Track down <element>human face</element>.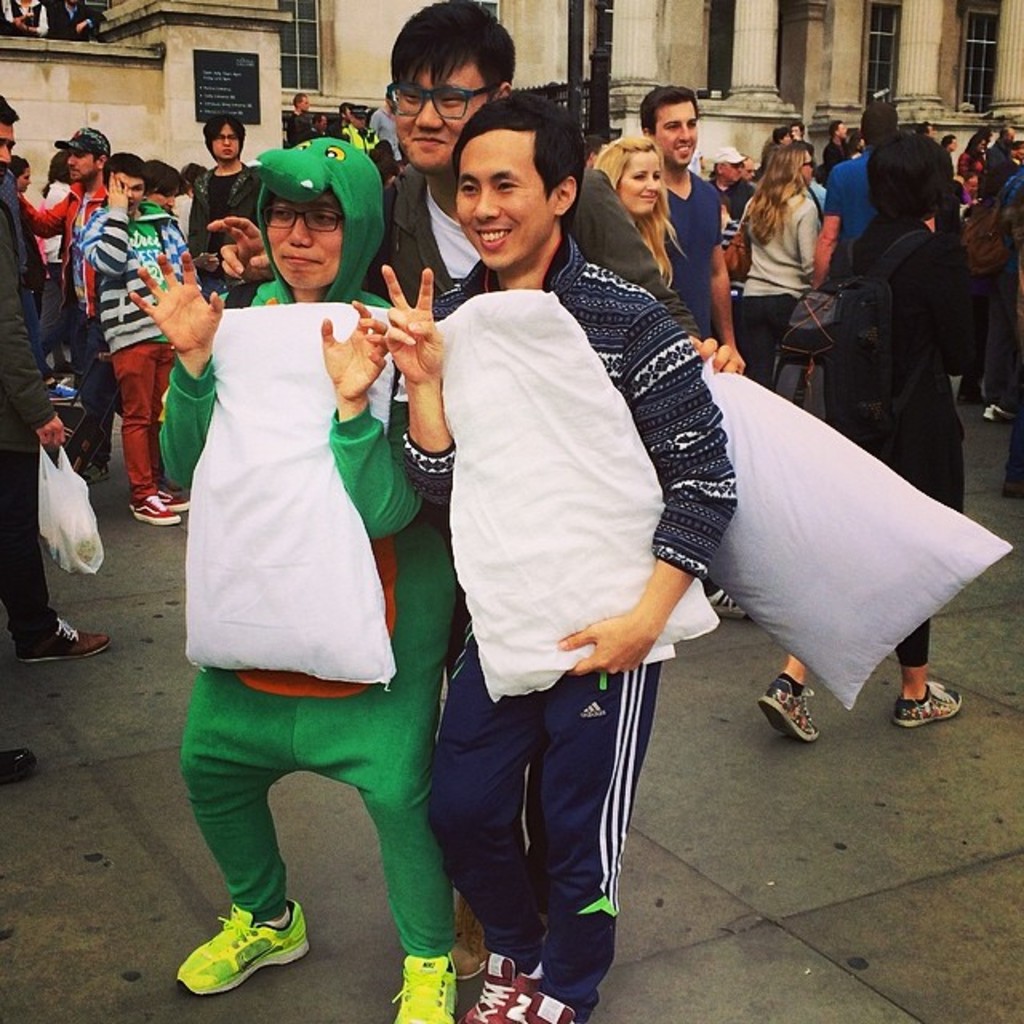
Tracked to l=19, t=170, r=32, b=194.
